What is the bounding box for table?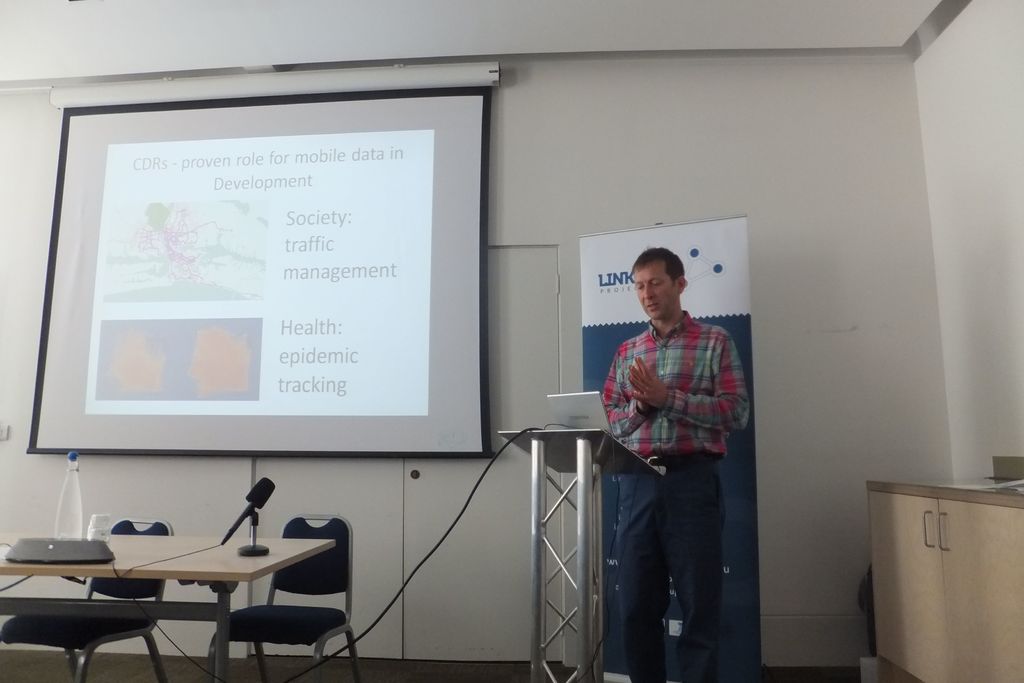
detection(20, 523, 352, 669).
